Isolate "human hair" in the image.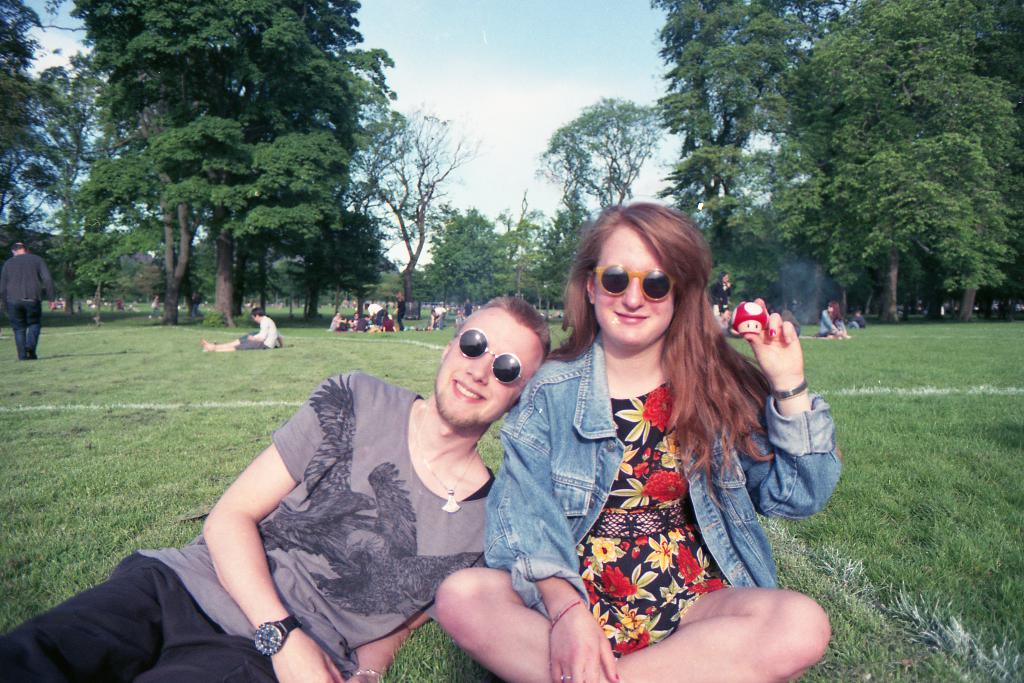
Isolated region: bbox=(542, 199, 777, 511).
